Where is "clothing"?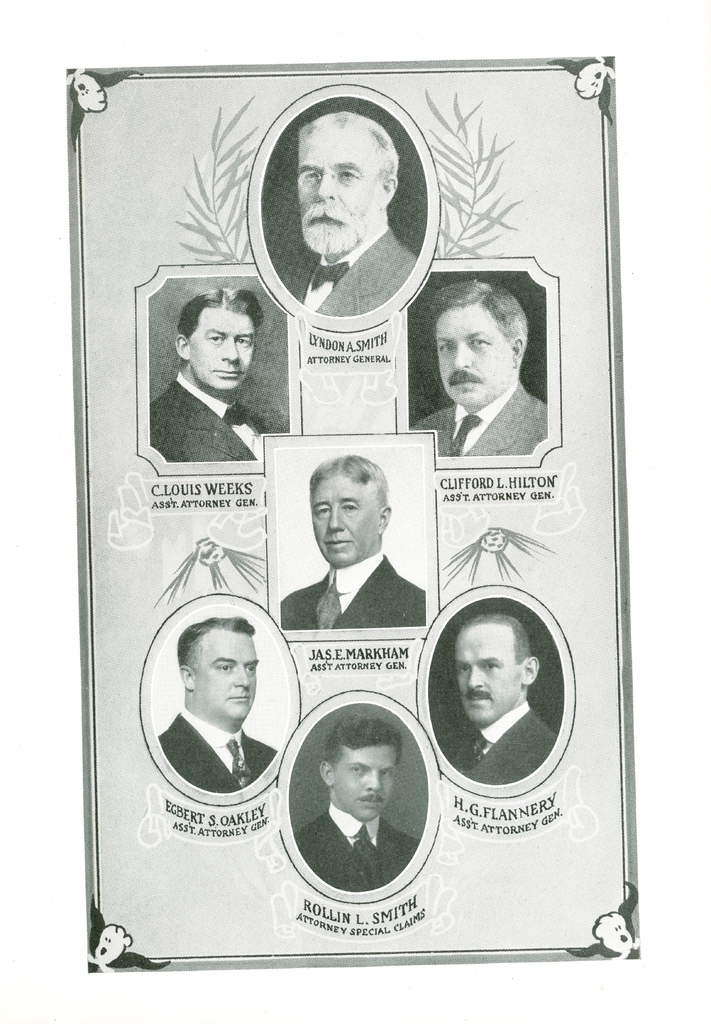
bbox(467, 703, 556, 783).
